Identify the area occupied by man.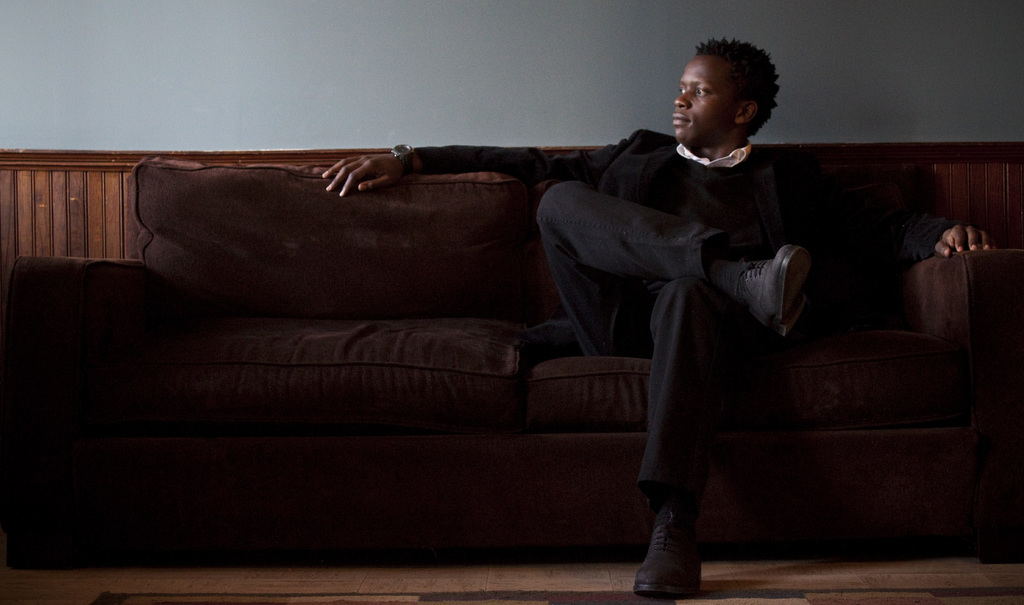
Area: (323, 35, 998, 599).
